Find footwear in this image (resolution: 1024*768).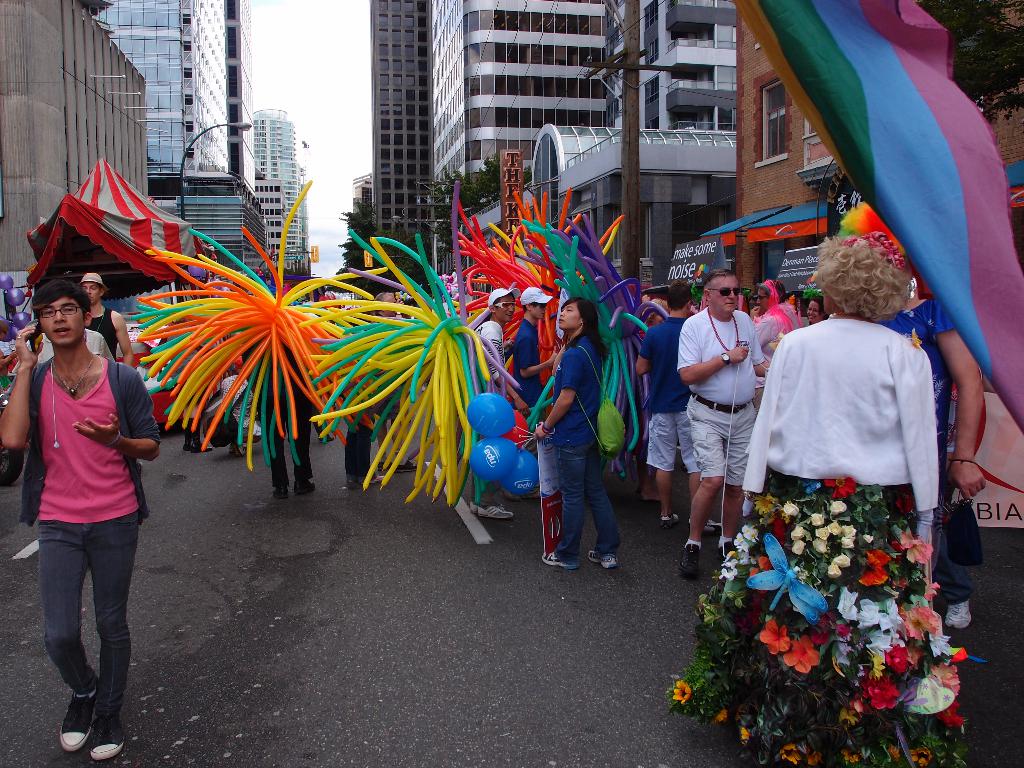
x1=181, y1=418, x2=214, y2=452.
